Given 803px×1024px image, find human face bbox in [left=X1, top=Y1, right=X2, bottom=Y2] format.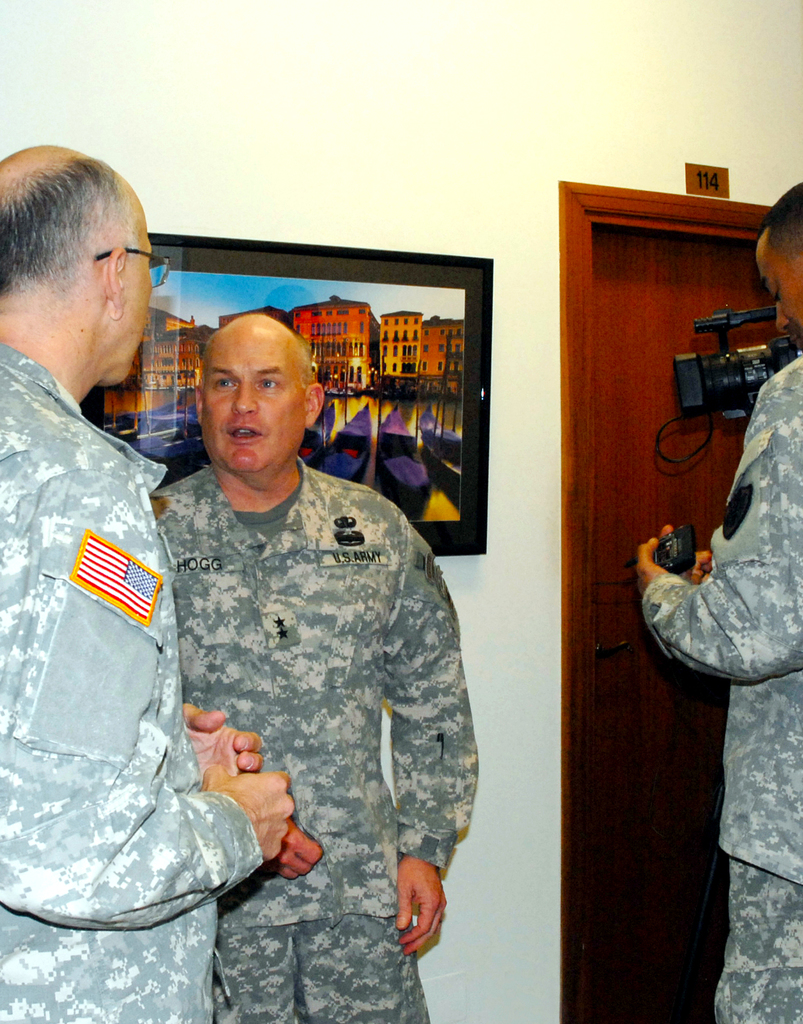
[left=120, top=209, right=155, bottom=381].
